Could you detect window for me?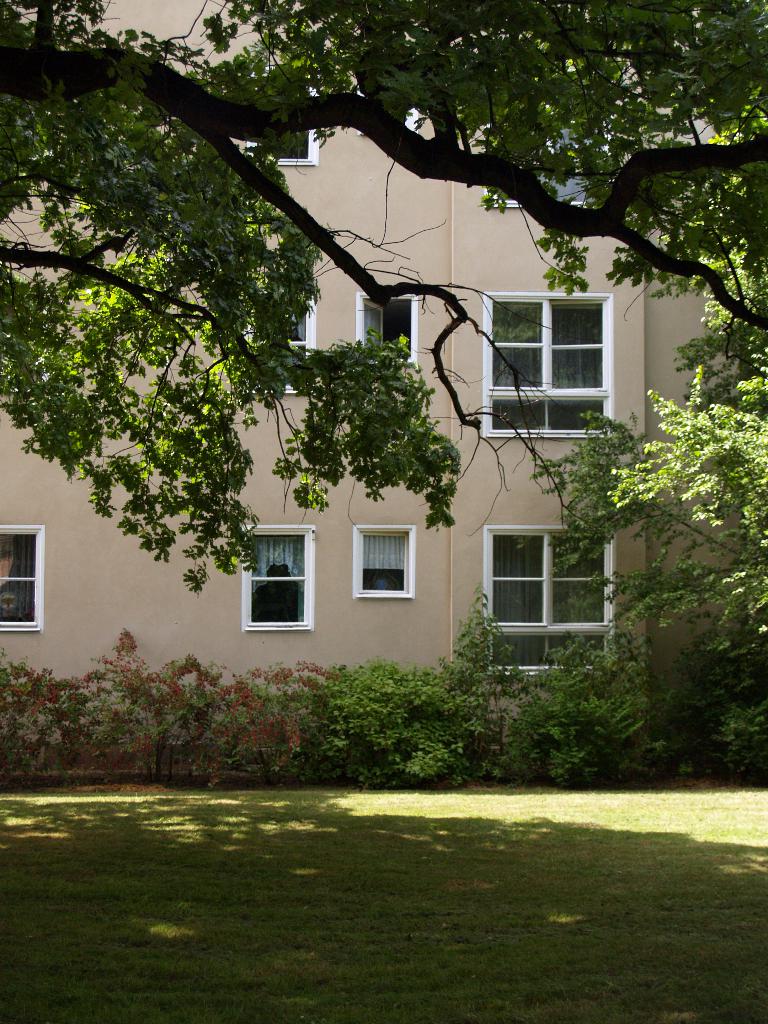
Detection result: l=250, t=529, r=309, b=625.
